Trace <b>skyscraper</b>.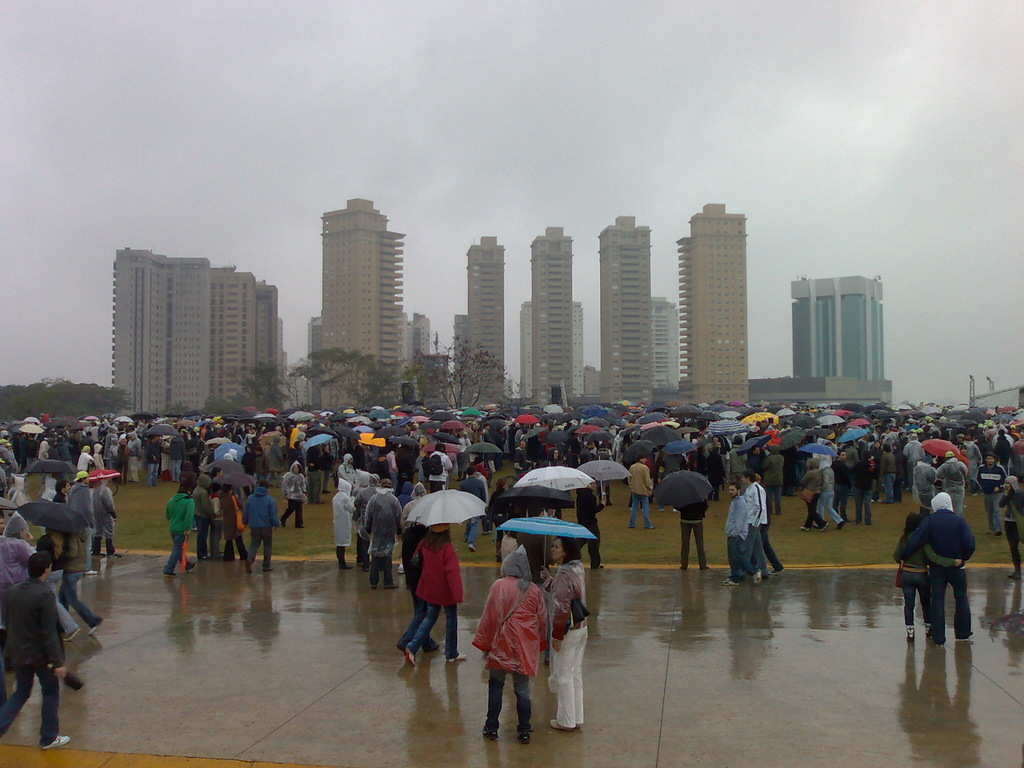
Traced to (left=651, top=292, right=684, bottom=395).
